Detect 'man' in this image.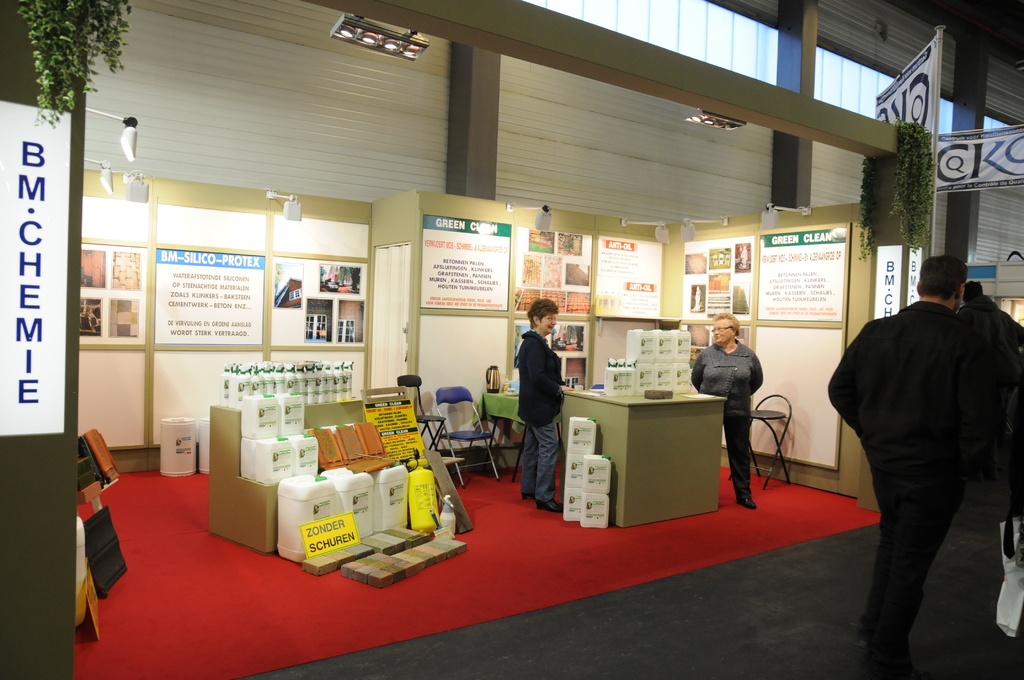
Detection: select_region(826, 225, 1011, 661).
